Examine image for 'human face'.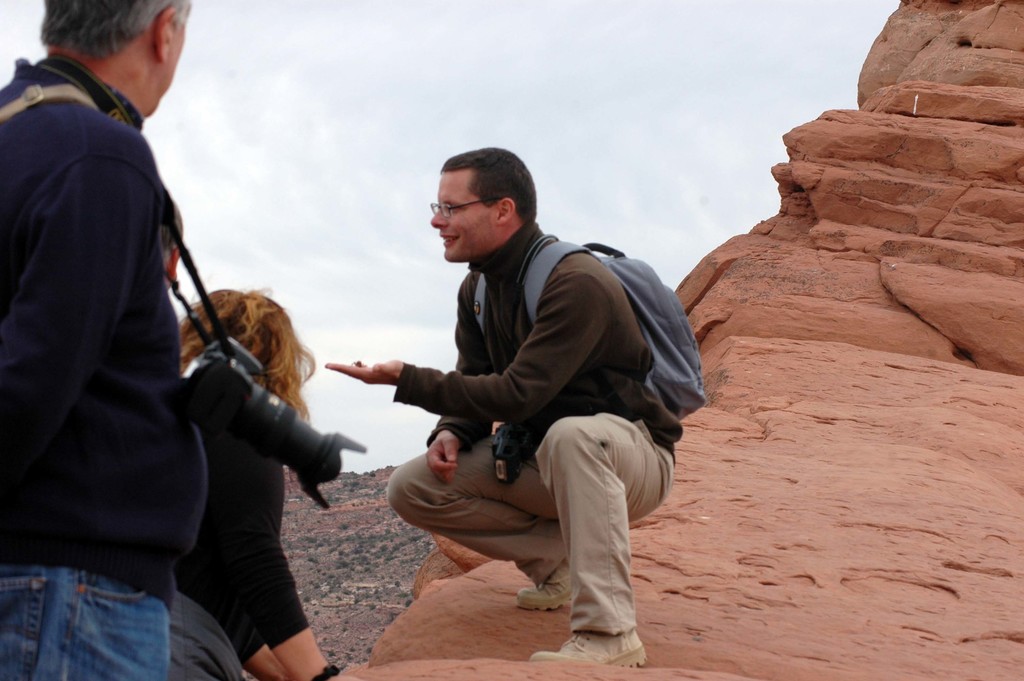
Examination result: Rect(159, 18, 190, 100).
